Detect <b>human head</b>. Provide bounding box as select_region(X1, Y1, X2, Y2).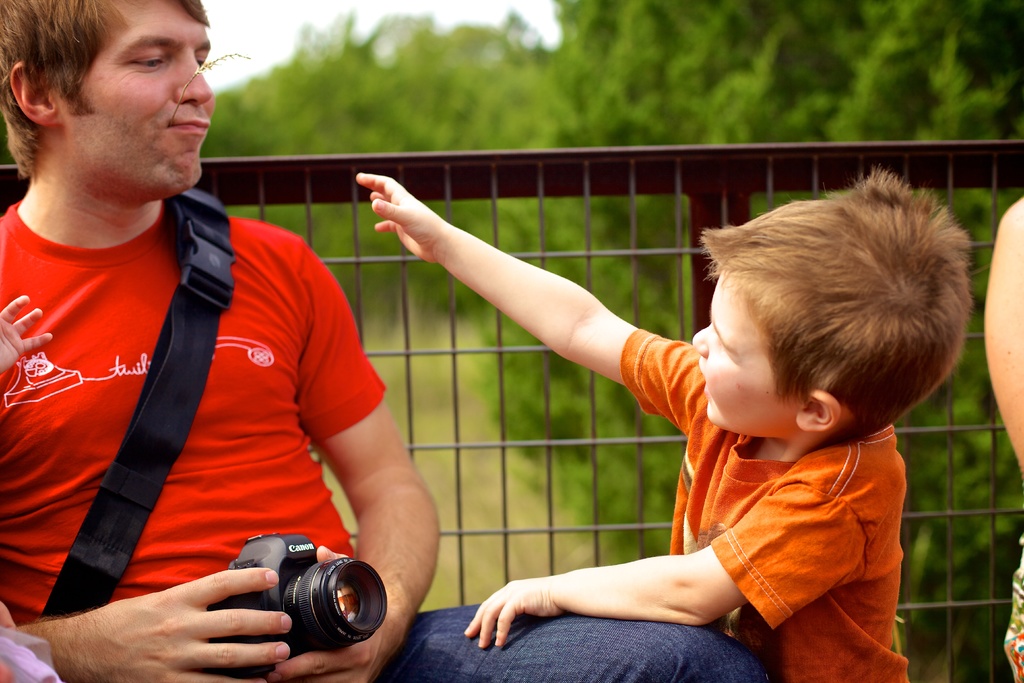
select_region(0, 0, 215, 201).
